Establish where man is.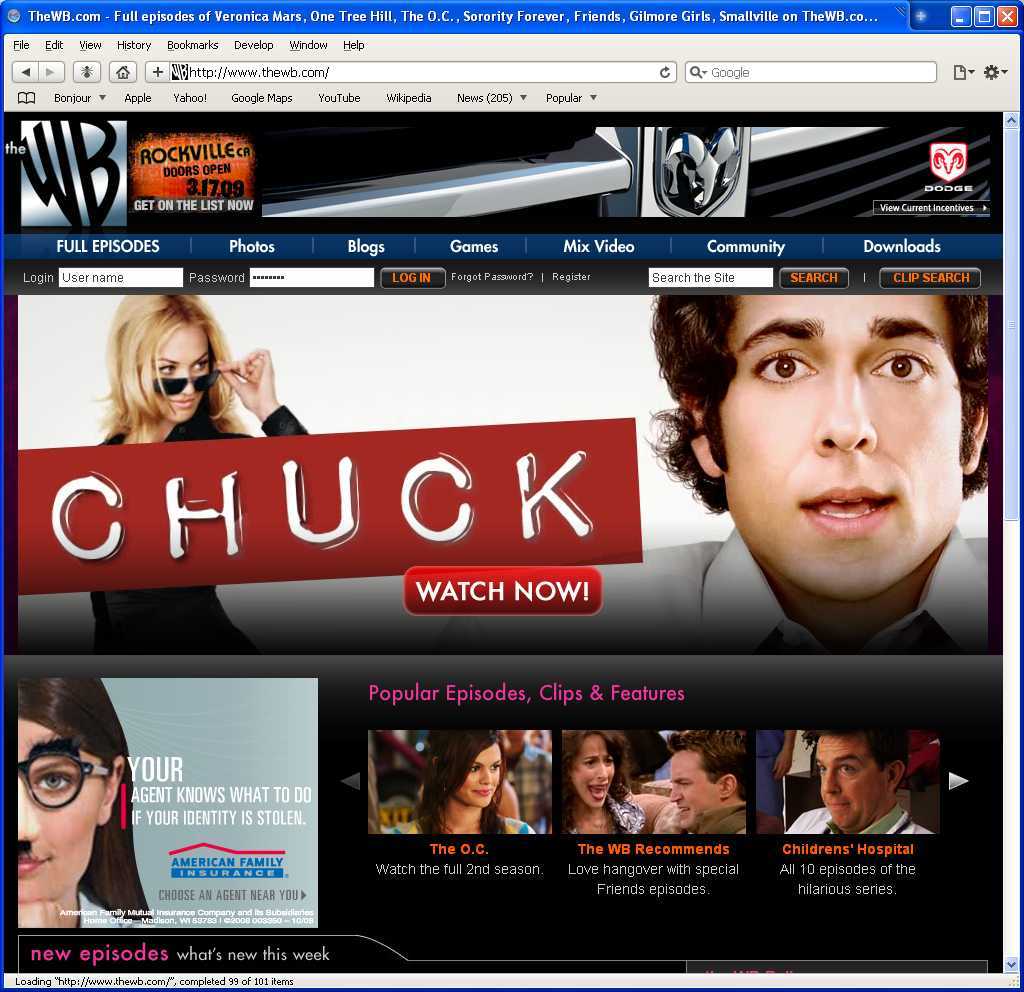
Established at [784, 718, 936, 833].
